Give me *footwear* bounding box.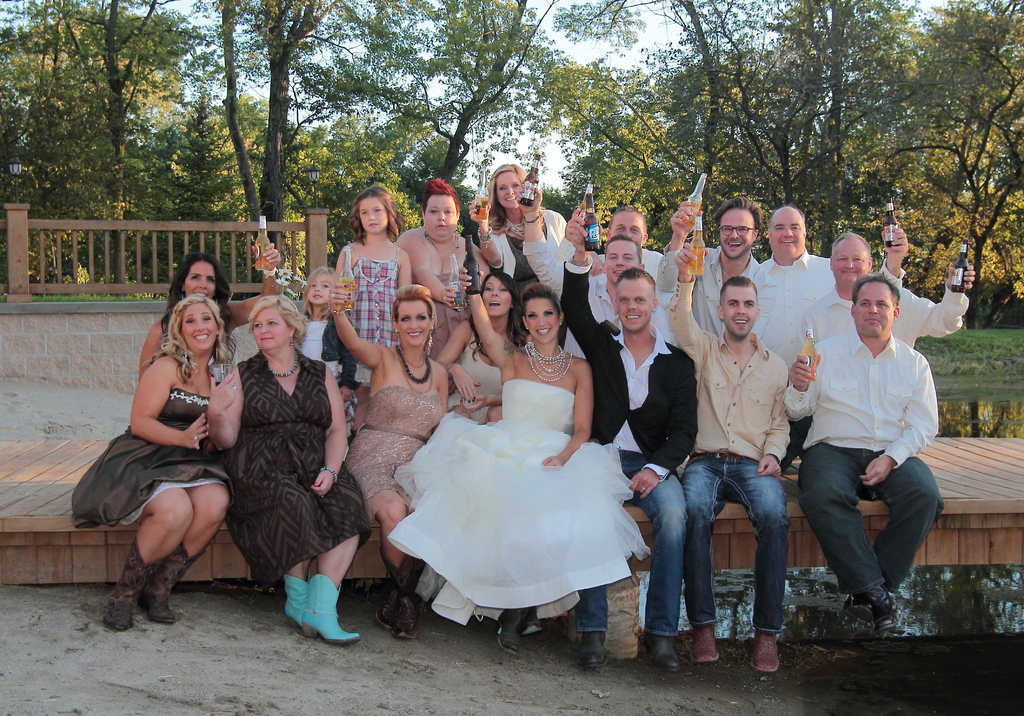
<region>689, 621, 723, 665</region>.
